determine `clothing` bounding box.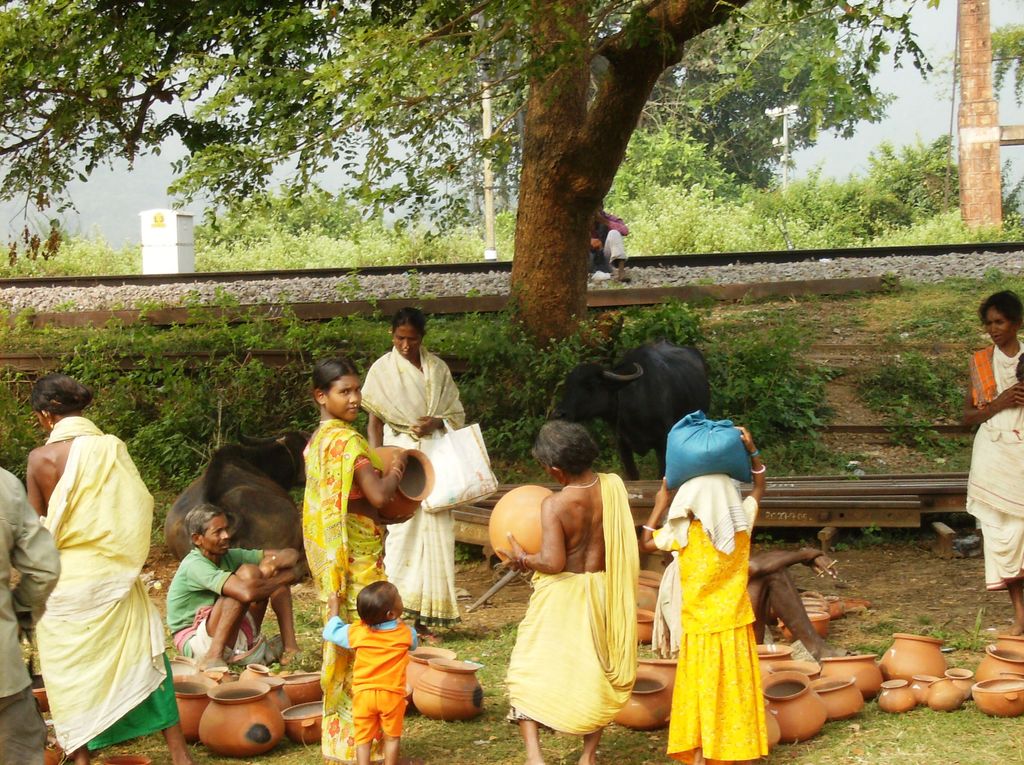
Determined: BBox(499, 472, 637, 734).
